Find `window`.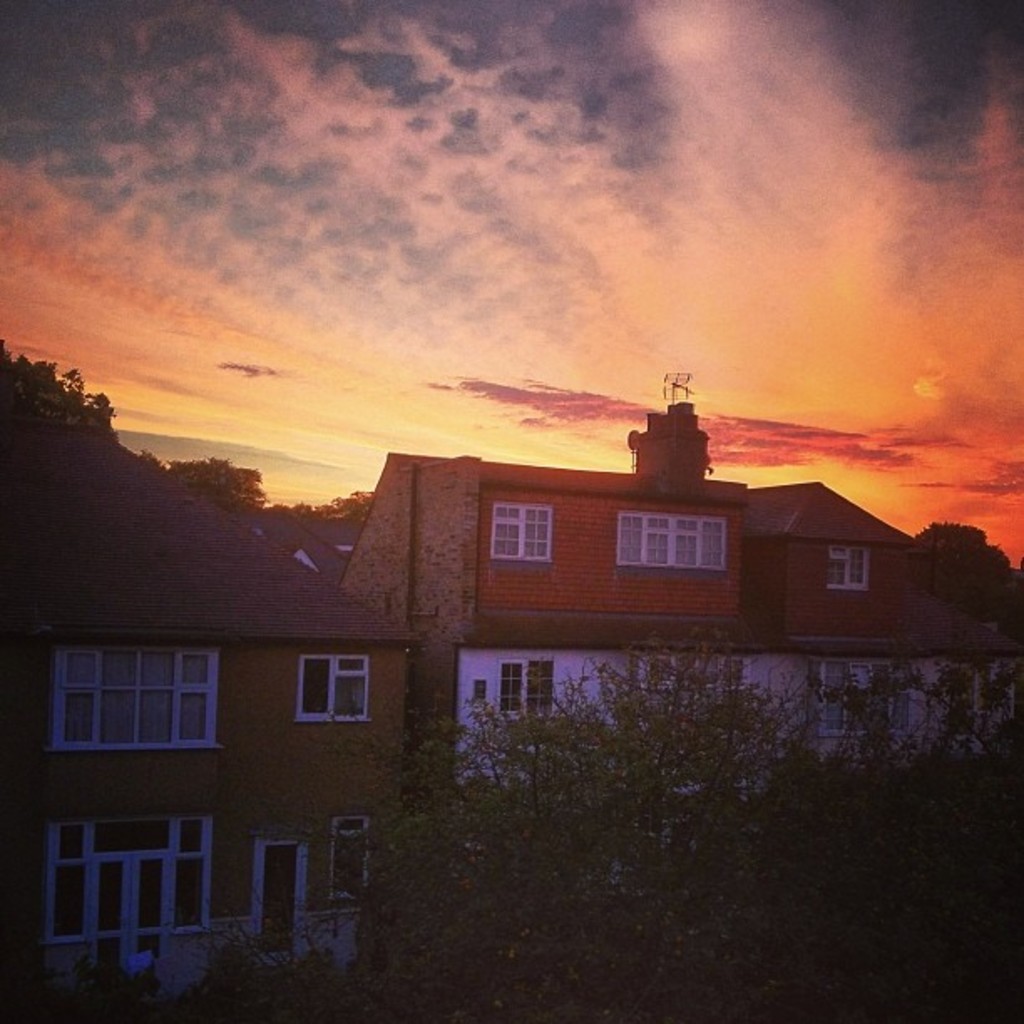
crop(617, 514, 721, 574).
